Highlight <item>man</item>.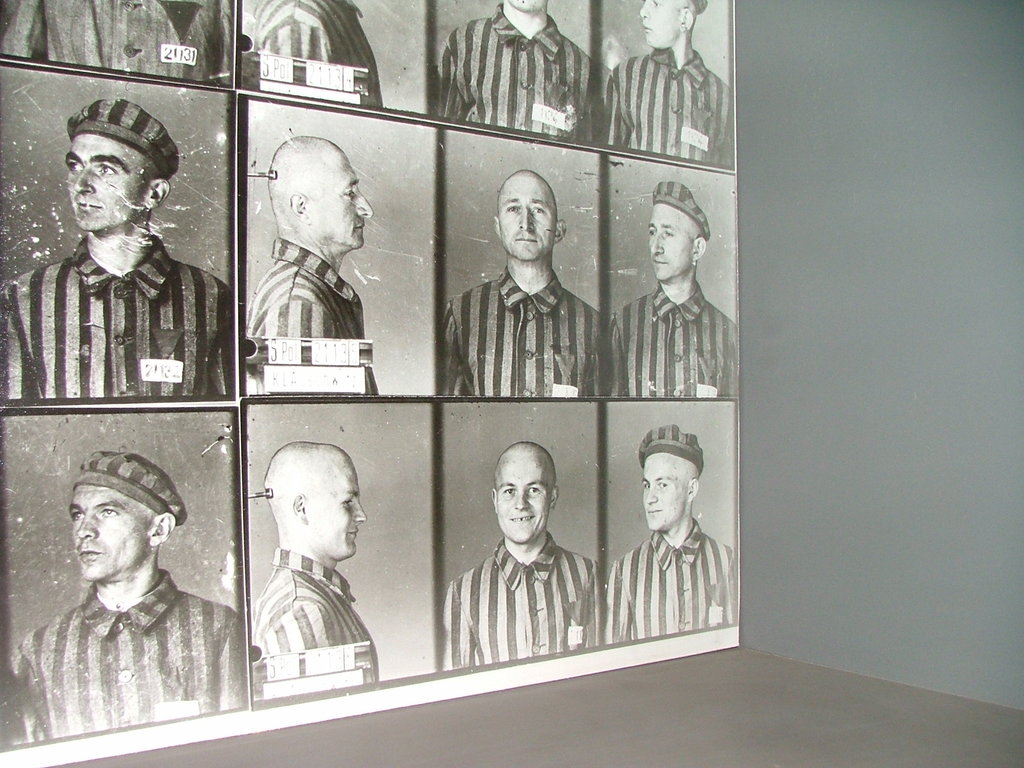
Highlighted region: x1=598 y1=0 x2=728 y2=172.
